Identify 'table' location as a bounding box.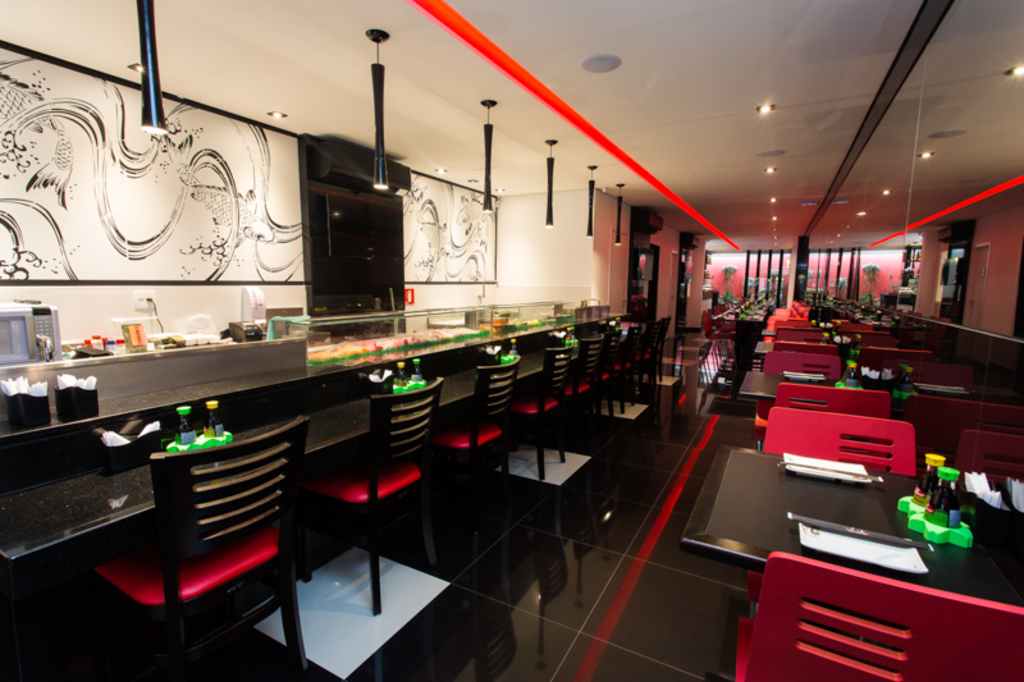
Rect(736, 372, 906, 422).
